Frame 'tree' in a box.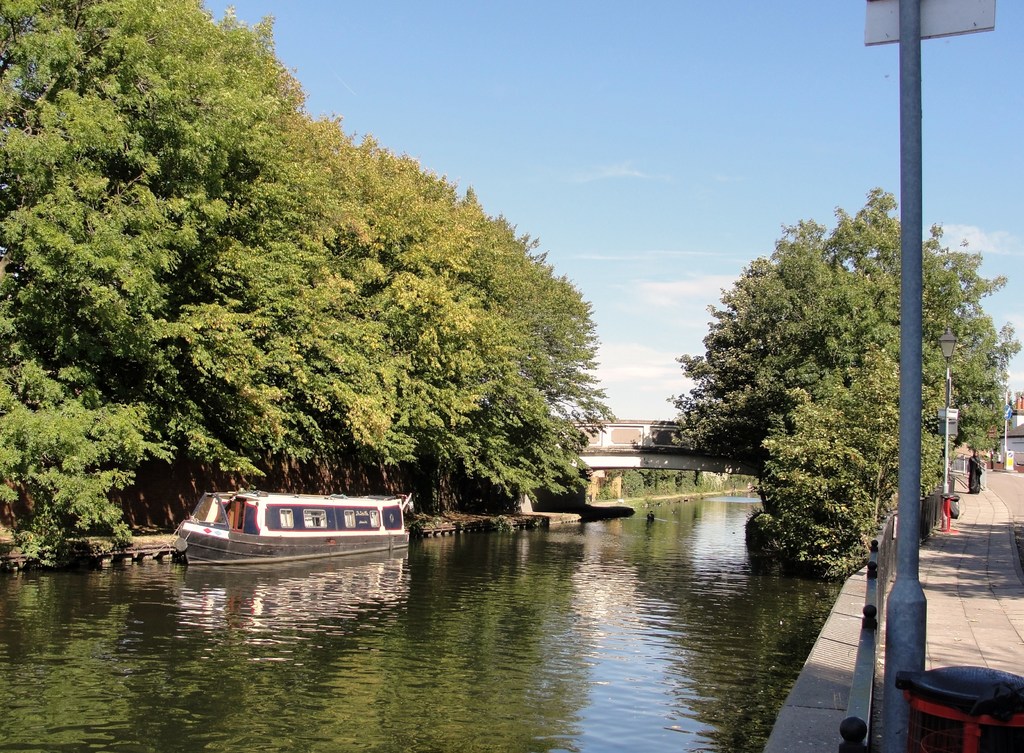
669,186,1023,577.
